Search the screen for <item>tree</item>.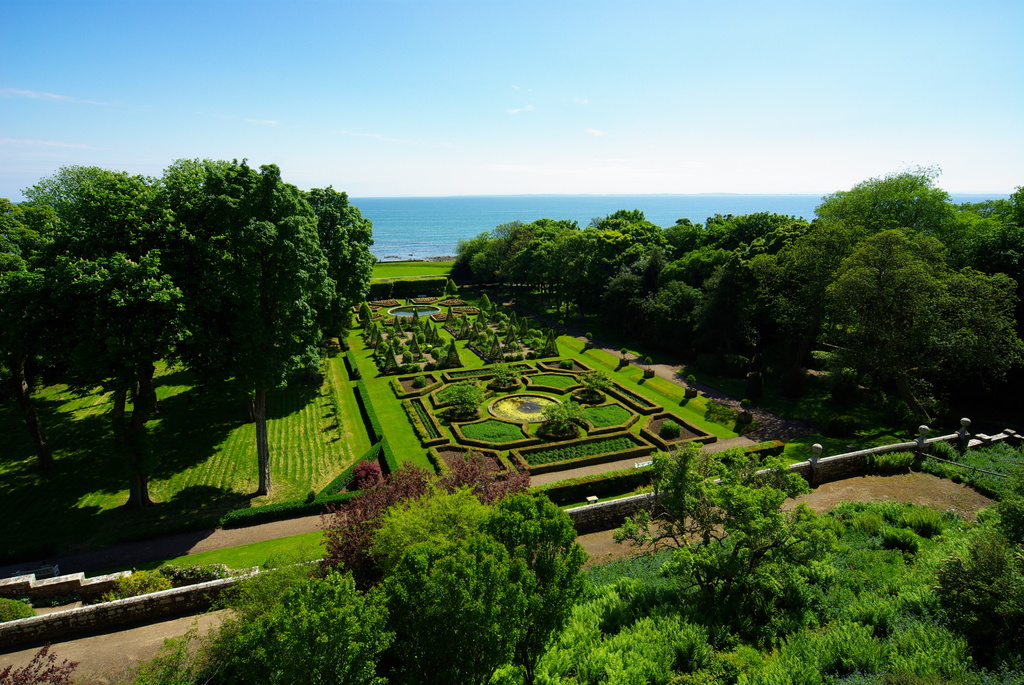
Found at BBox(934, 536, 1023, 671).
